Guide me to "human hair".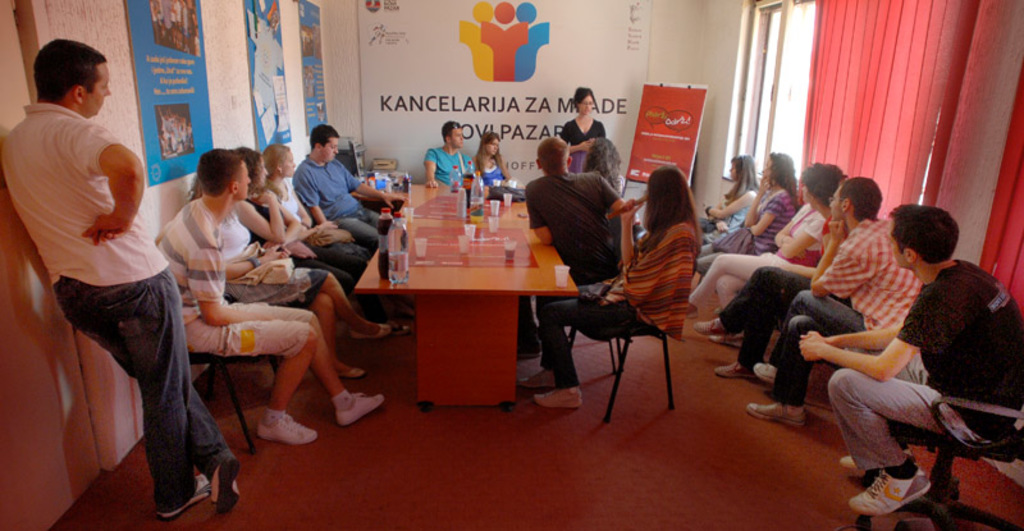
Guidance: bbox=(769, 152, 799, 196).
